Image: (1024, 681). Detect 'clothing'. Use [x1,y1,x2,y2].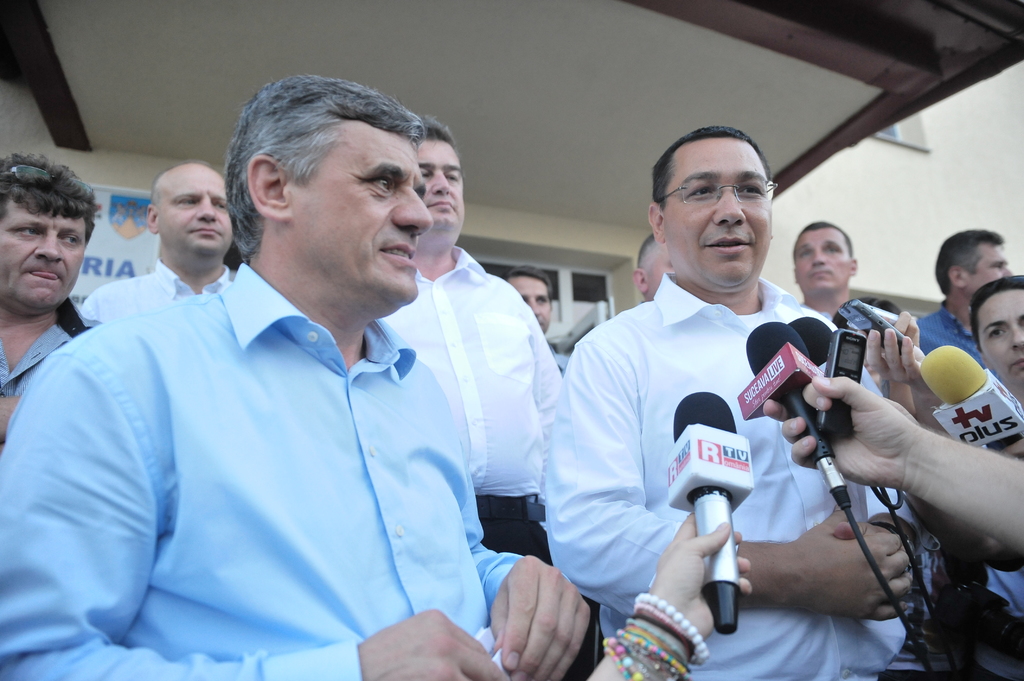
[540,267,929,680].
